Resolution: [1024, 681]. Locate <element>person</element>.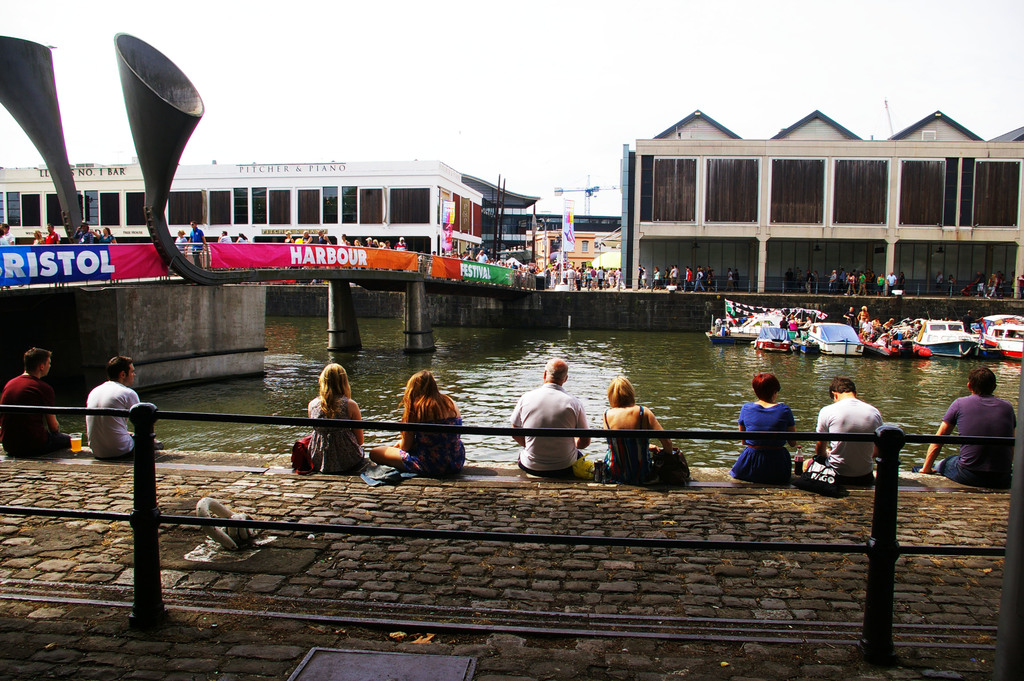
BBox(916, 365, 1020, 491).
